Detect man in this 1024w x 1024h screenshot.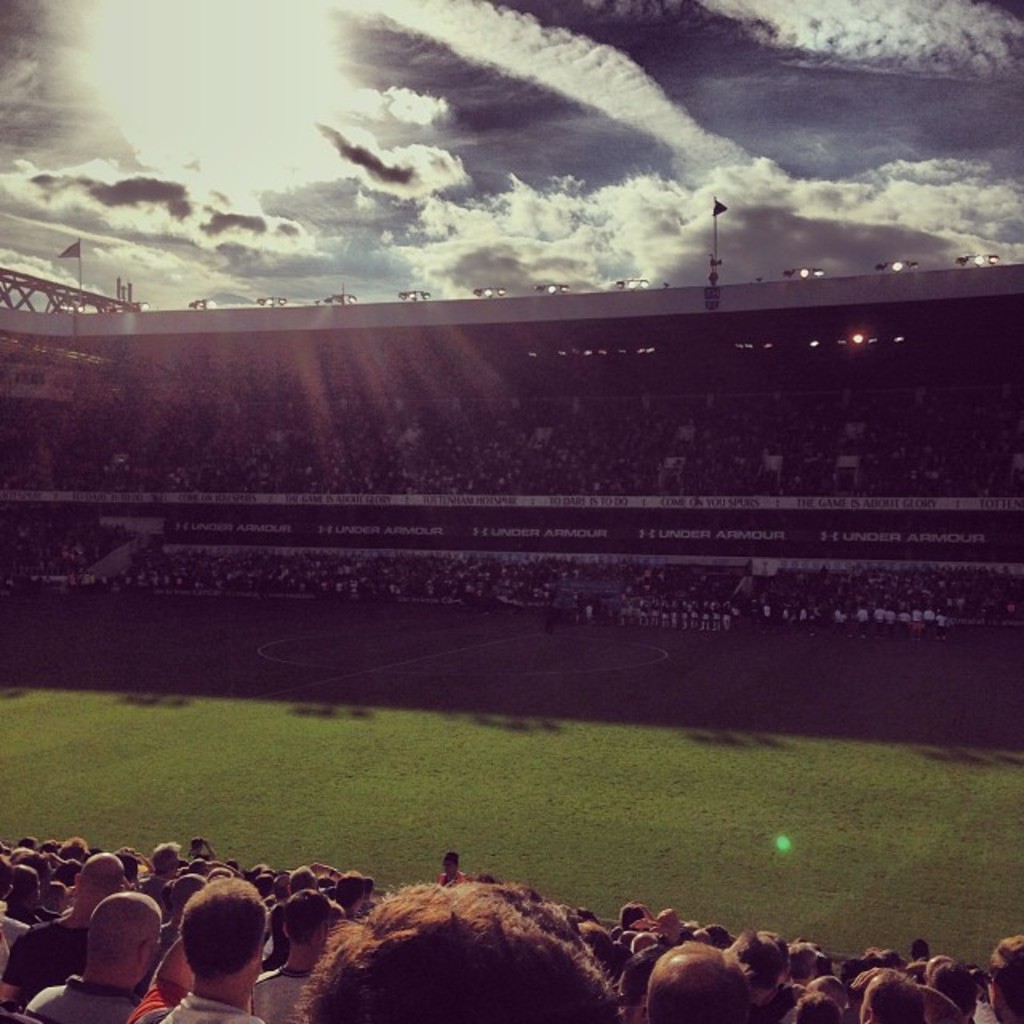
Detection: select_region(794, 942, 816, 982).
